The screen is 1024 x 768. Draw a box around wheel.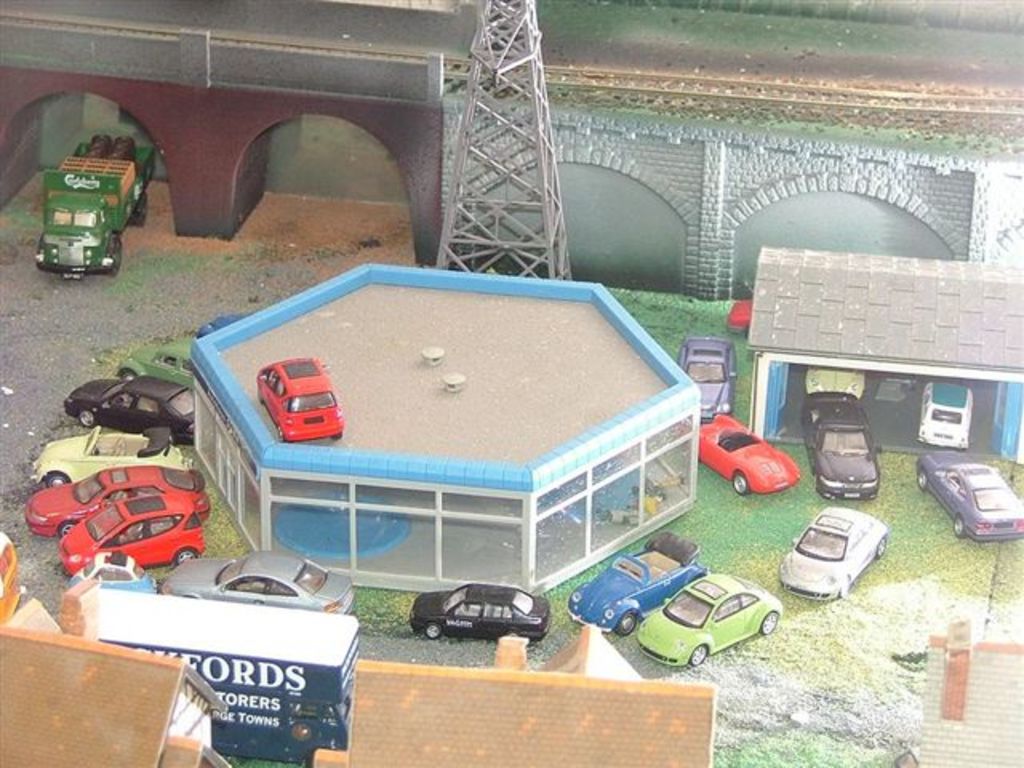
<box>878,538,888,557</box>.
